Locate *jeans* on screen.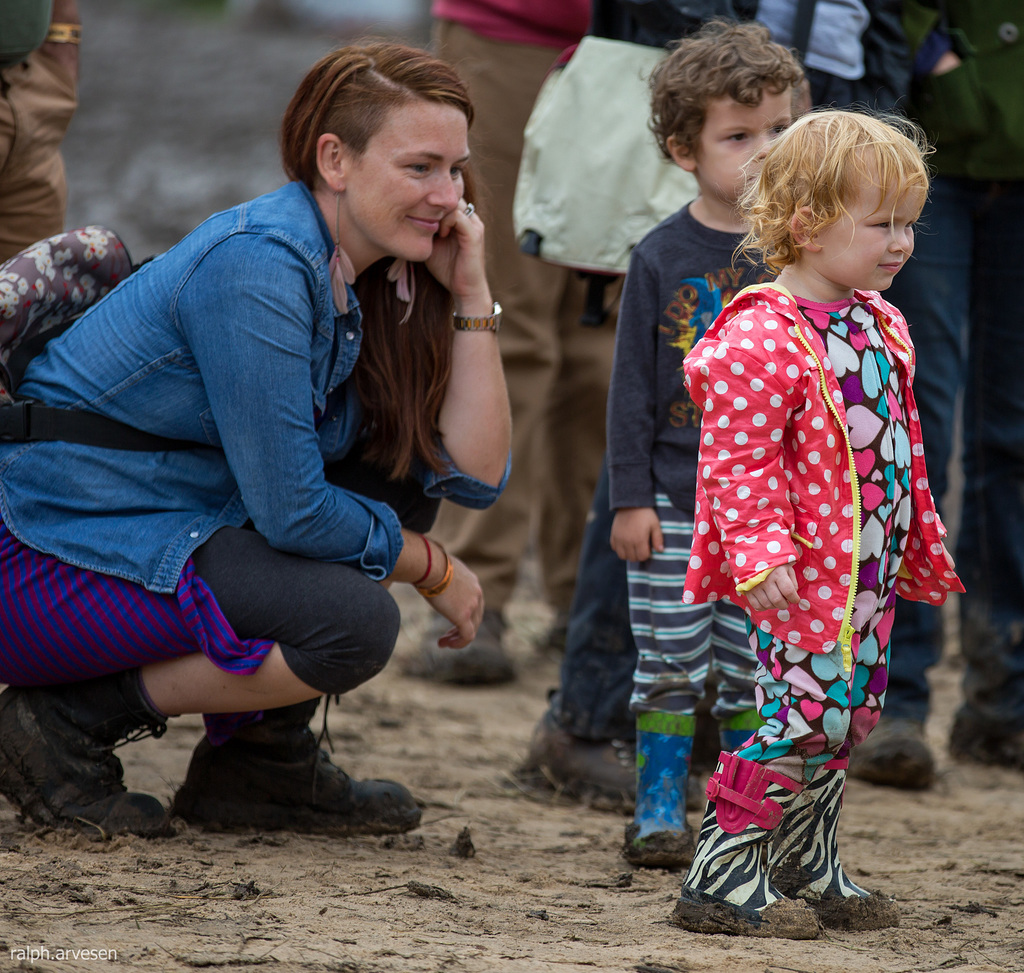
On screen at bbox=[545, 478, 637, 733].
